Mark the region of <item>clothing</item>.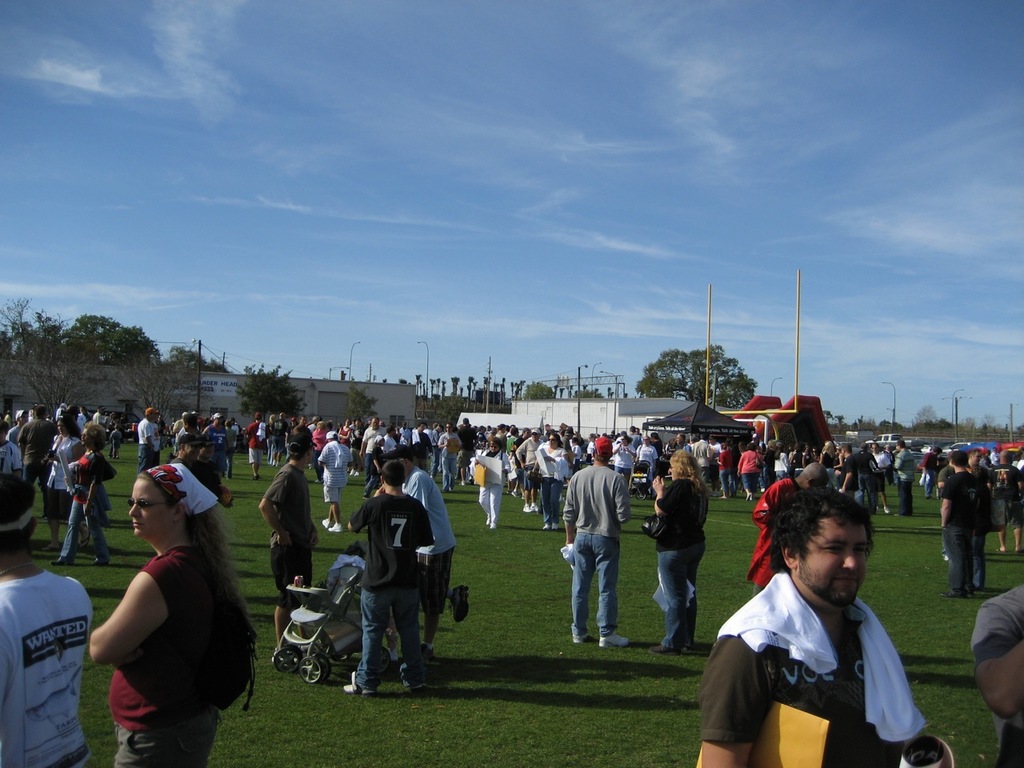
Region: <bbox>54, 446, 115, 562</bbox>.
